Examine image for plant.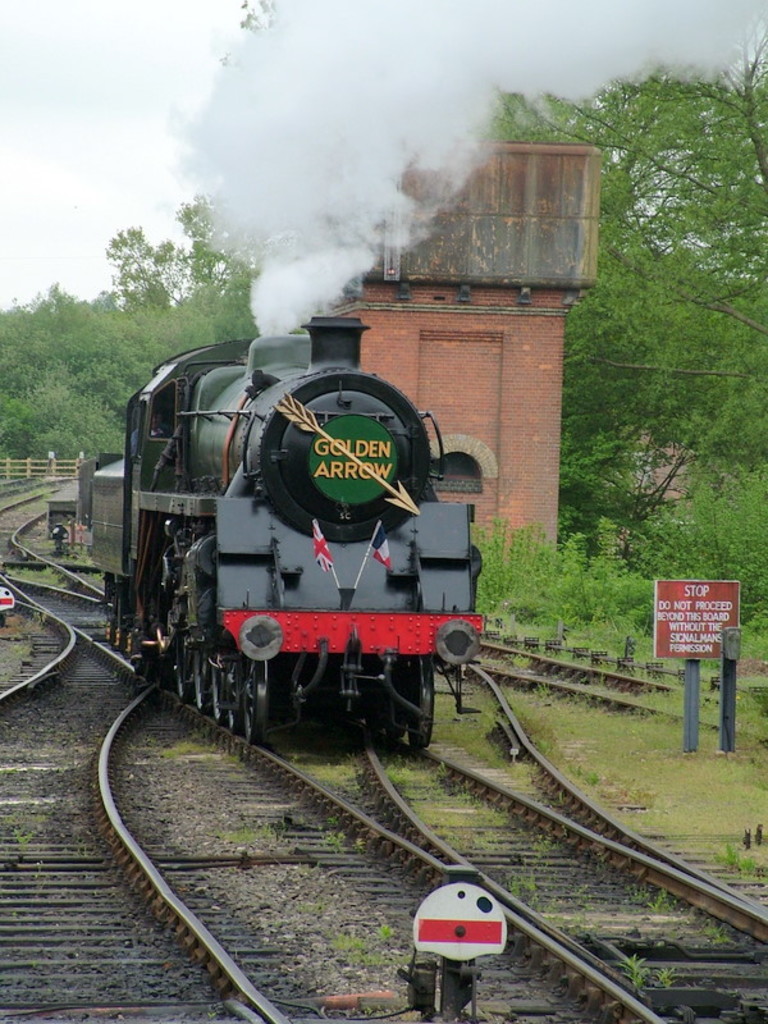
Examination result: BBox(623, 950, 645, 992).
